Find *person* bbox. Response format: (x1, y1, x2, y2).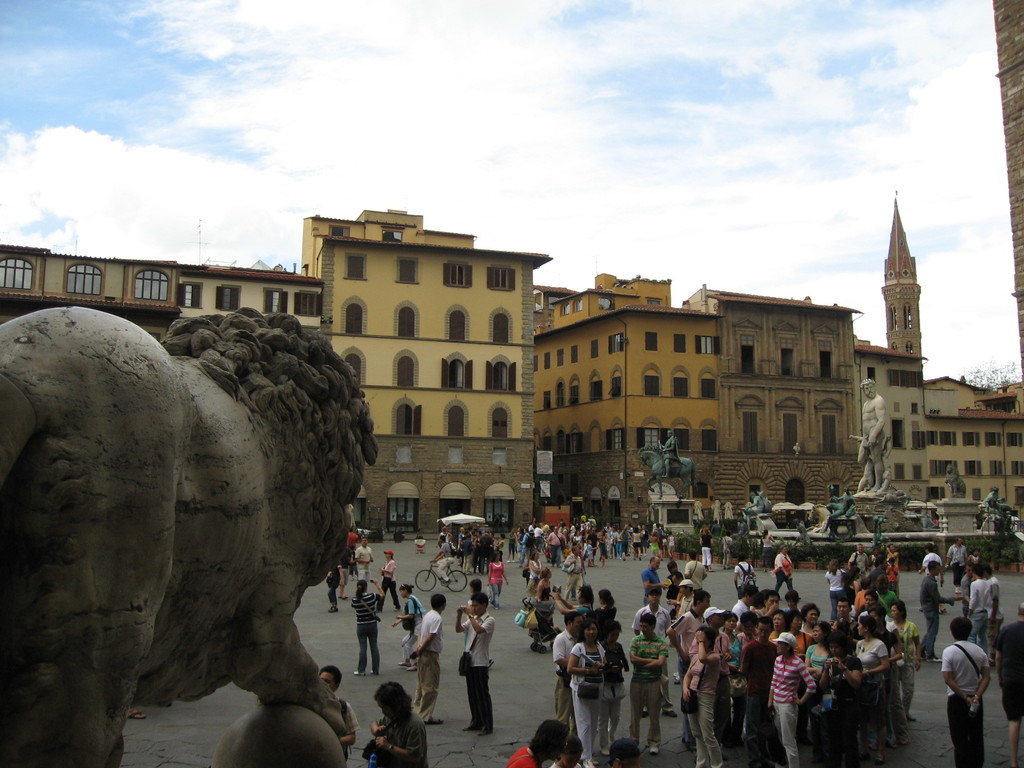
(353, 580, 378, 682).
